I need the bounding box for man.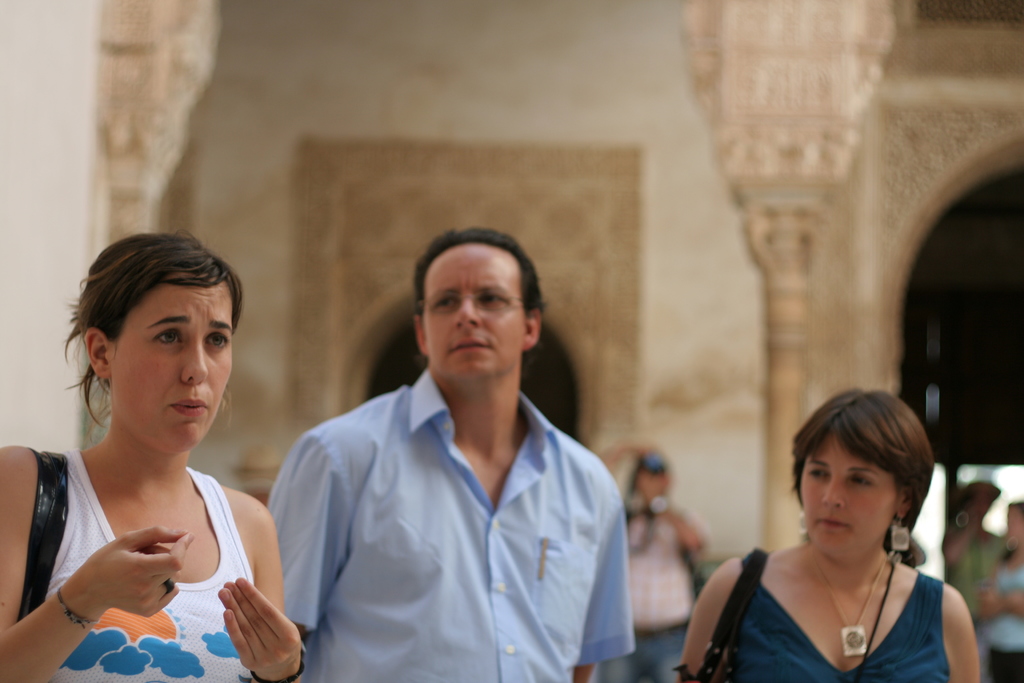
Here it is: (267,221,634,682).
